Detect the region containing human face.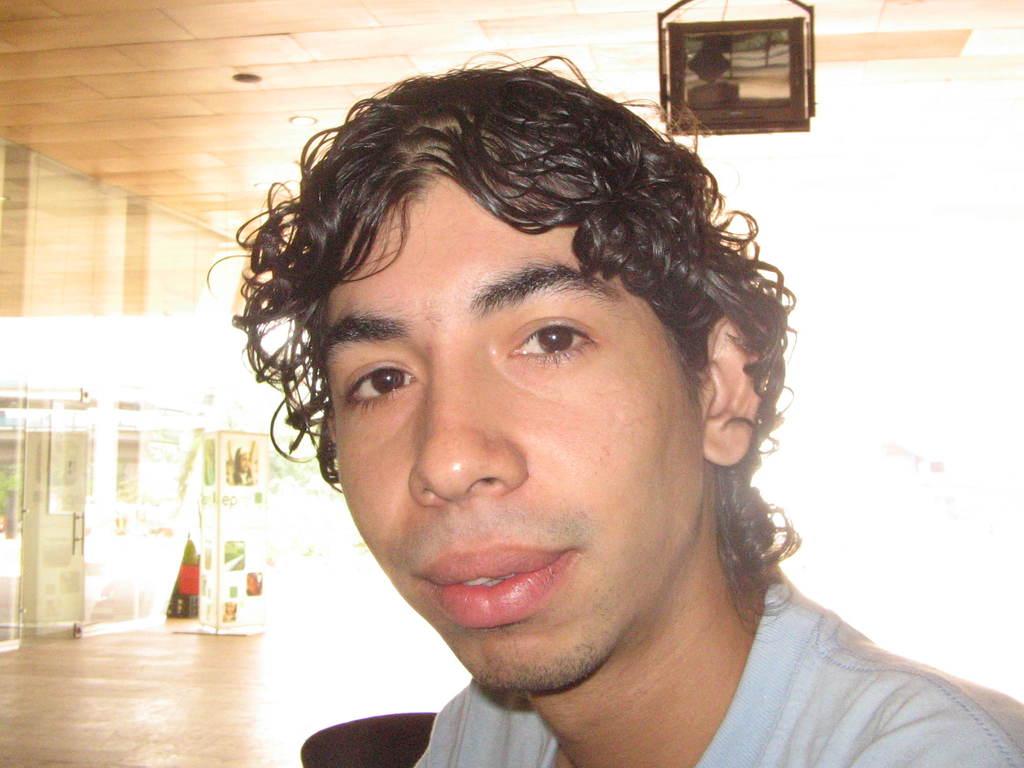
left=313, top=182, right=675, bottom=686.
